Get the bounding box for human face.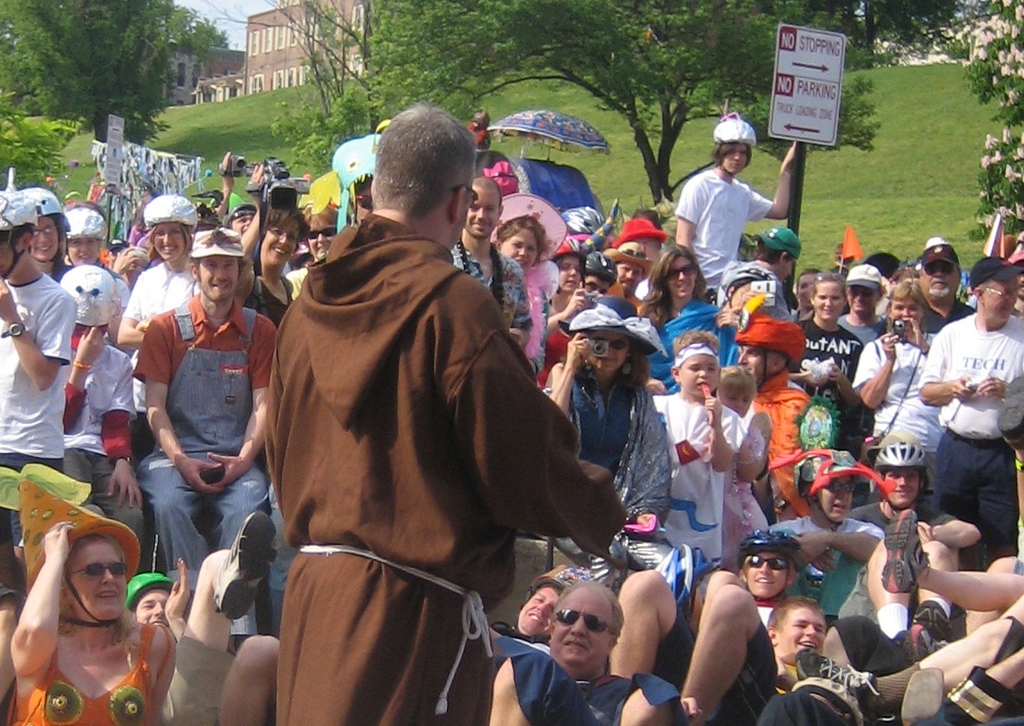
67,240,99,269.
